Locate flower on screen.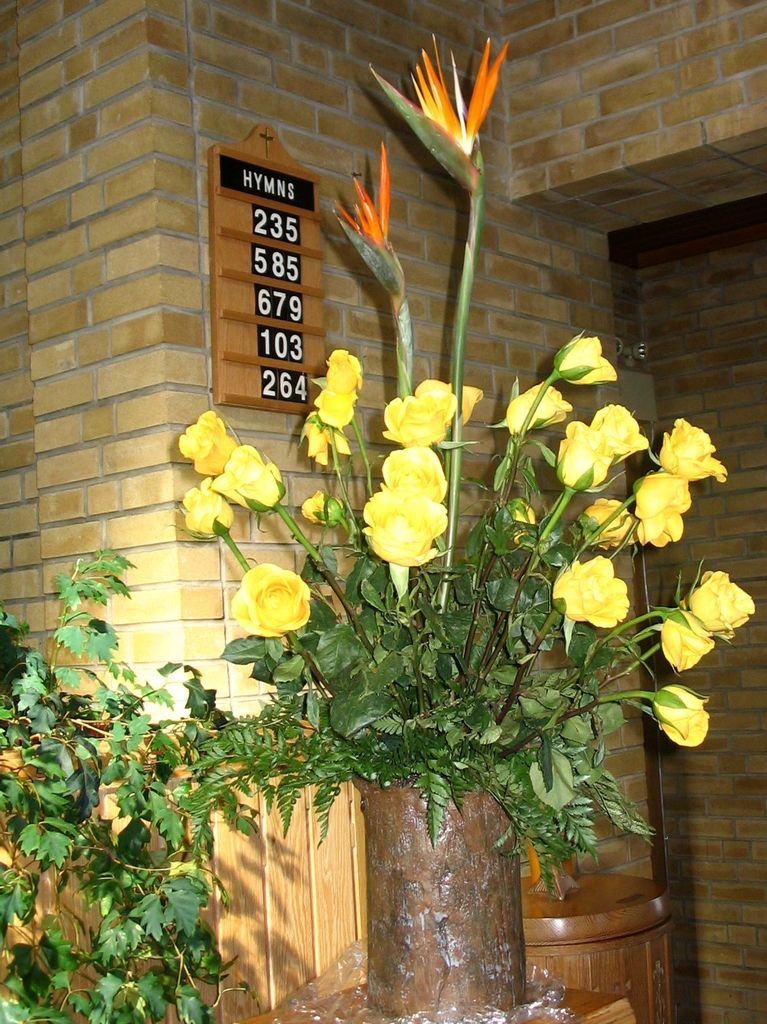
On screen at [502, 380, 575, 438].
